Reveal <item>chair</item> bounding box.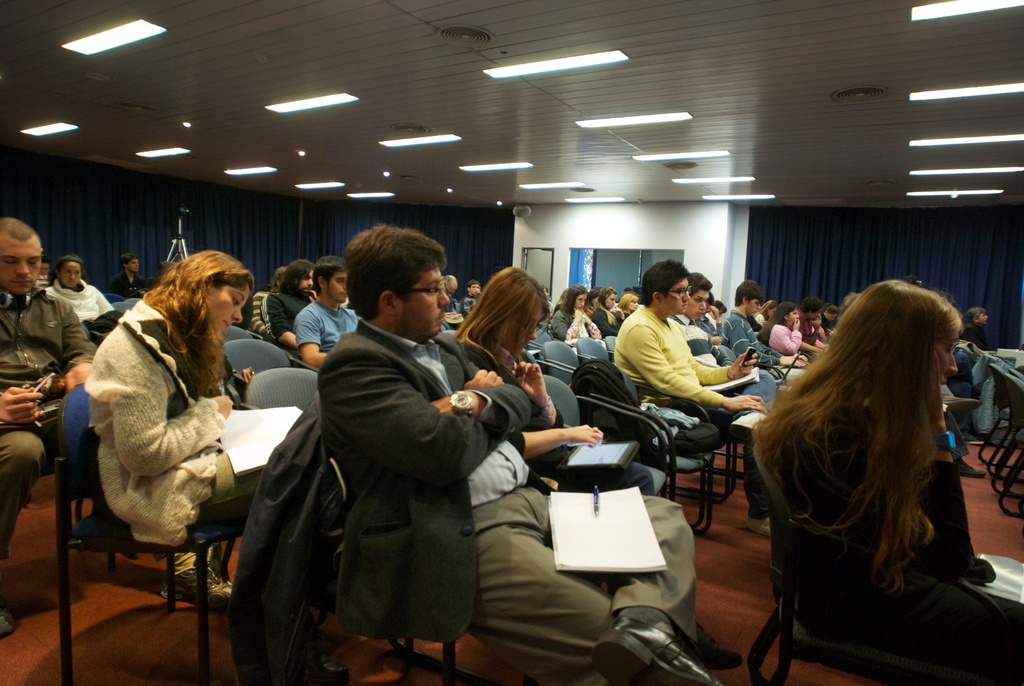
Revealed: [250, 366, 314, 412].
